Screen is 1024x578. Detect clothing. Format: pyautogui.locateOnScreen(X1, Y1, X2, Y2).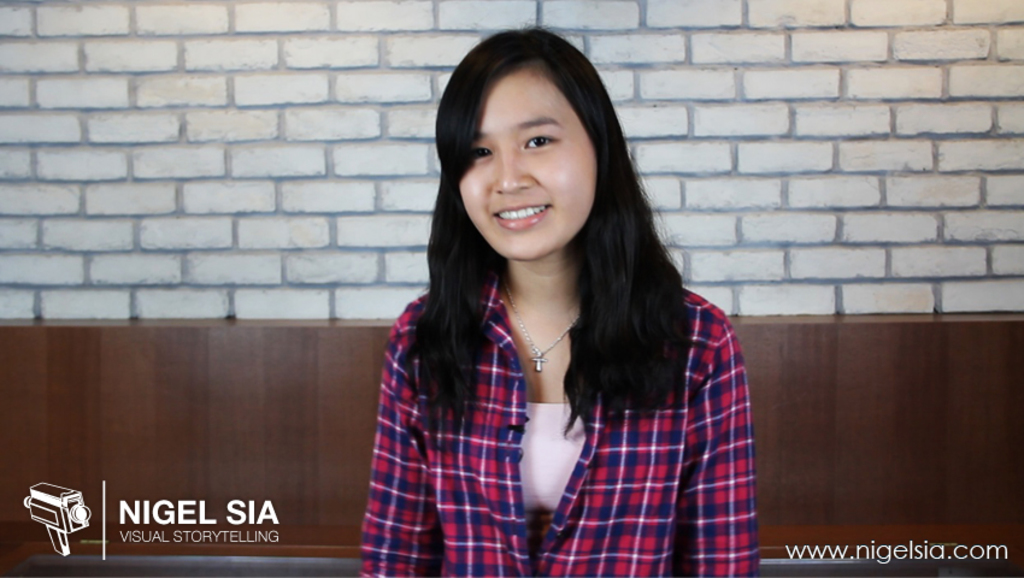
pyautogui.locateOnScreen(346, 229, 758, 560).
